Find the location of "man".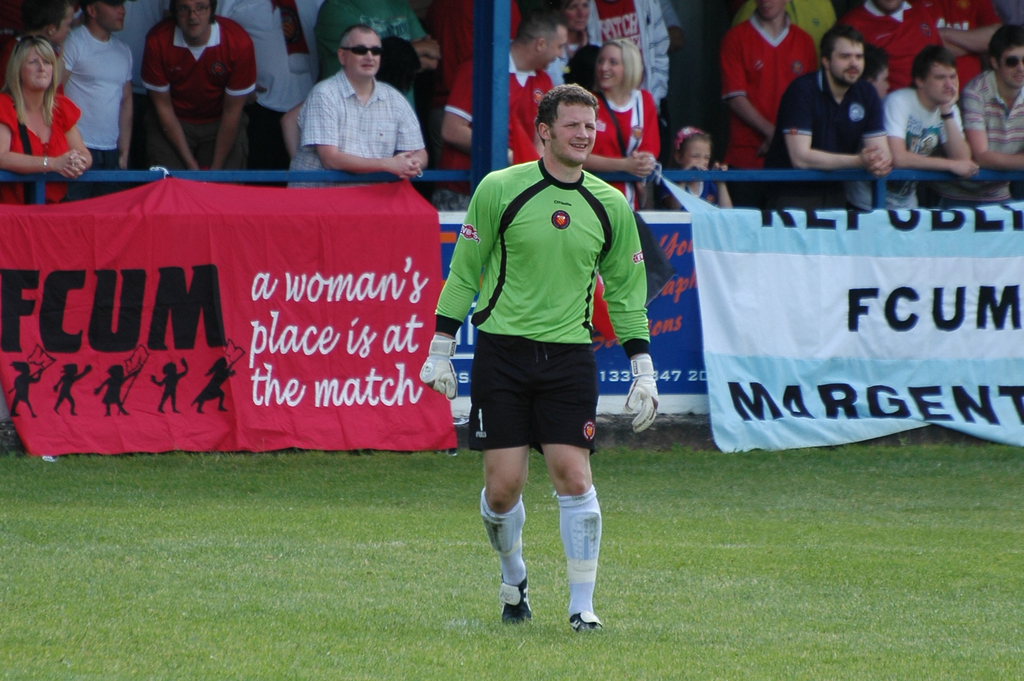
Location: rect(141, 0, 255, 171).
